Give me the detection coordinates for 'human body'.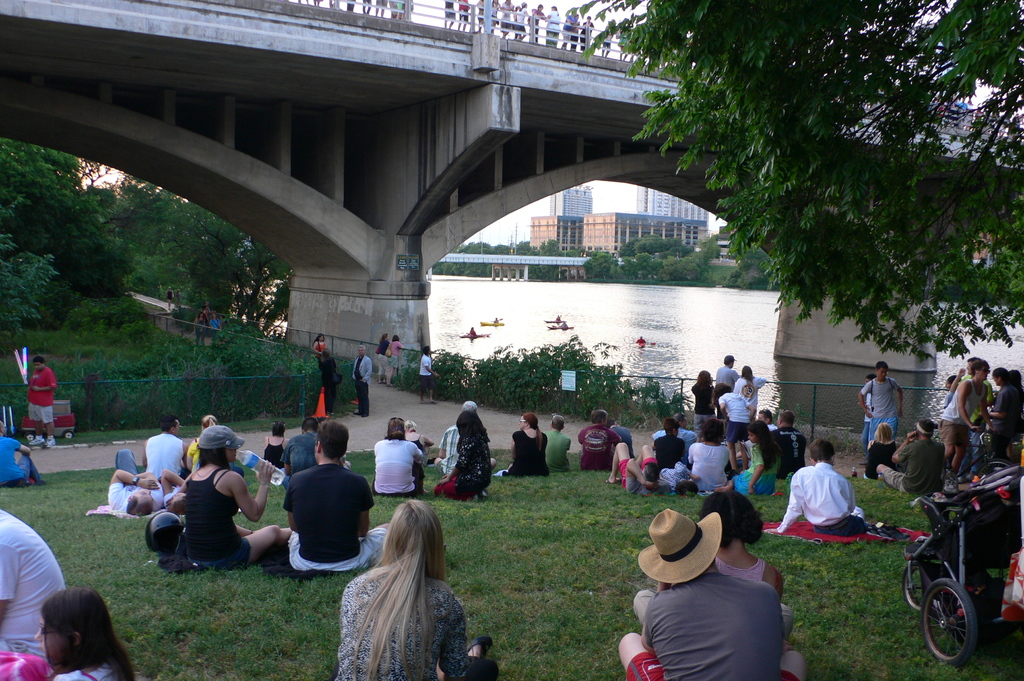
<region>384, 332, 405, 393</region>.
